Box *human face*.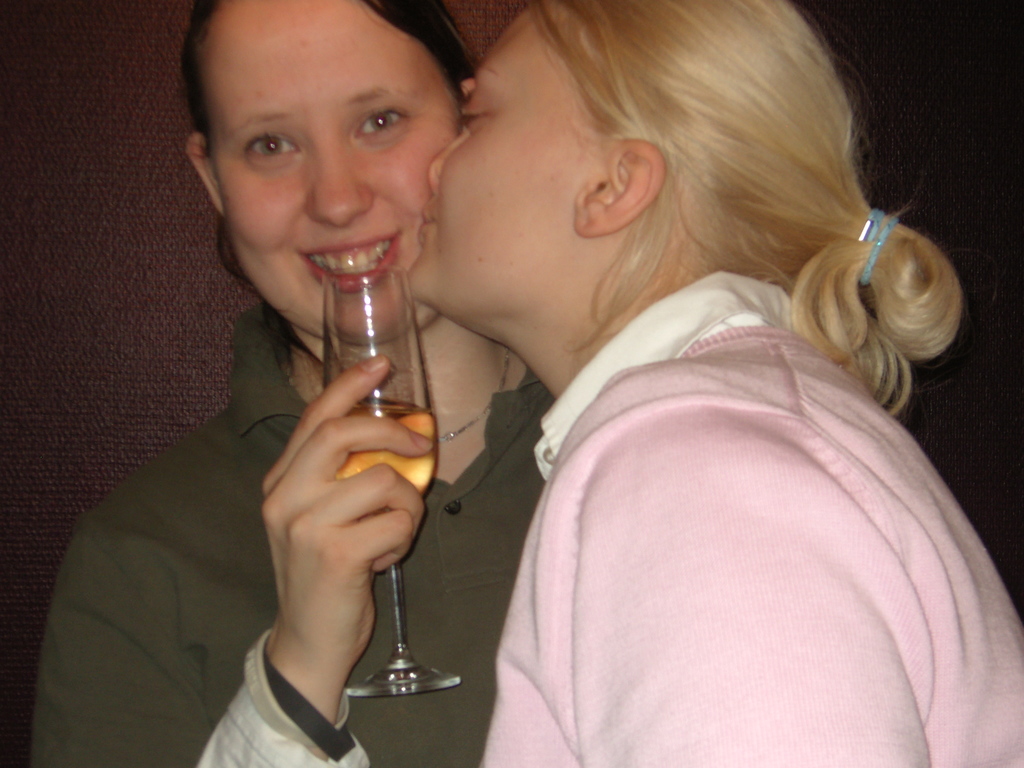
bbox(416, 12, 622, 331).
